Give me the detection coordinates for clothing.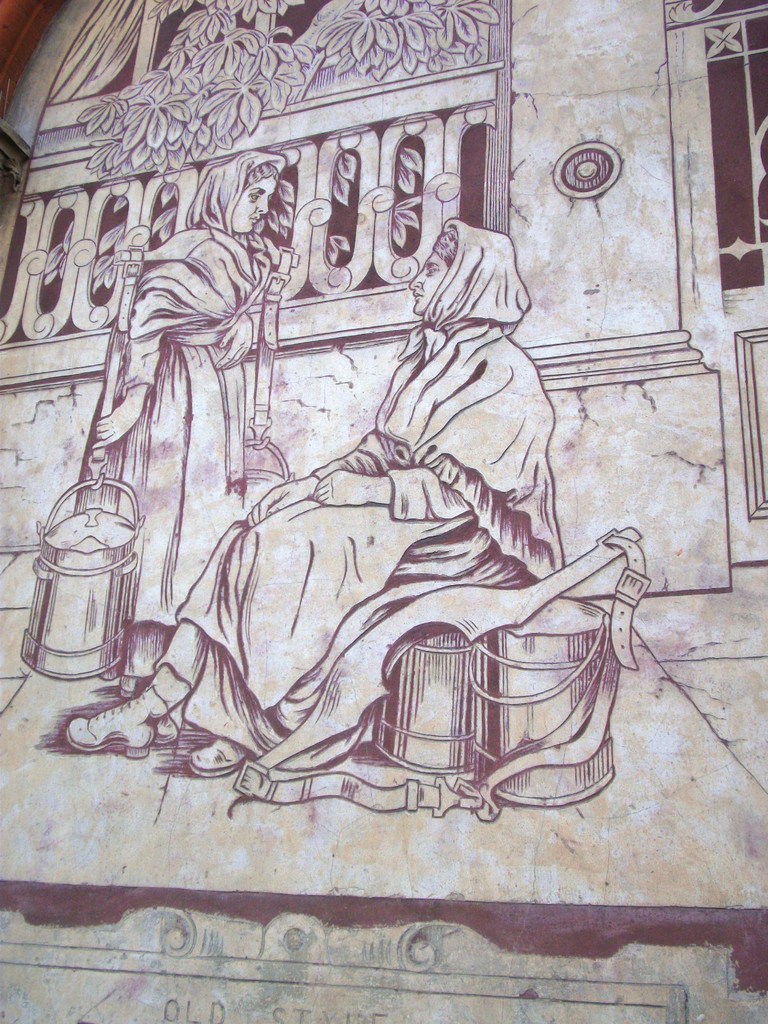
155, 216, 557, 772.
